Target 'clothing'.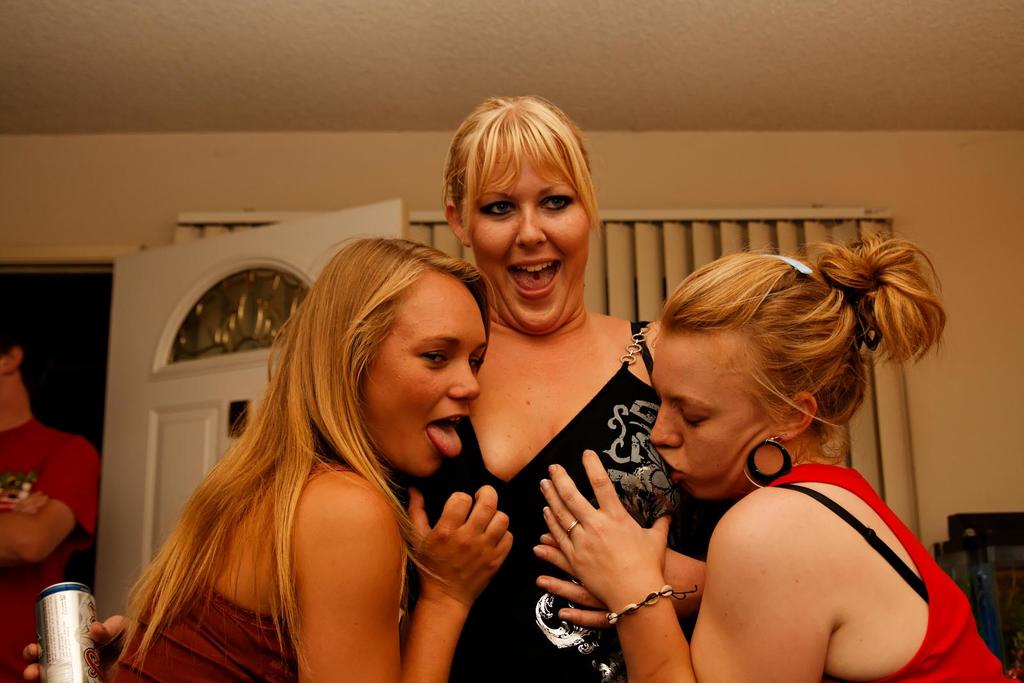
Target region: {"left": 0, "top": 414, "right": 101, "bottom": 682}.
